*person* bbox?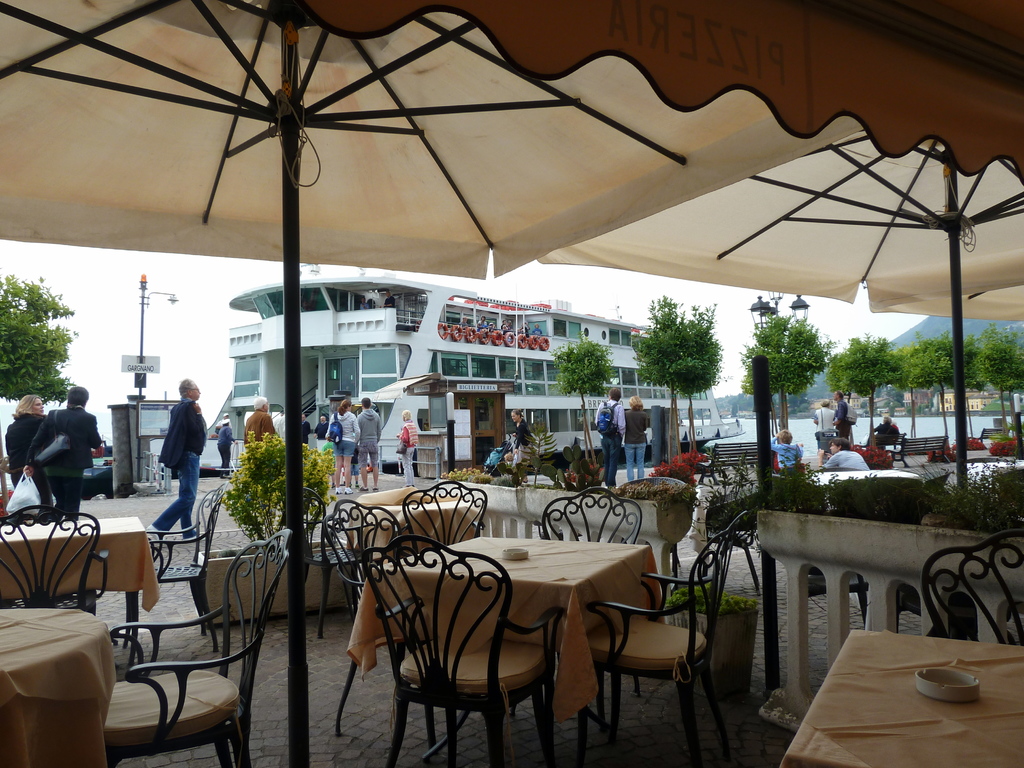
866/416/892/448
